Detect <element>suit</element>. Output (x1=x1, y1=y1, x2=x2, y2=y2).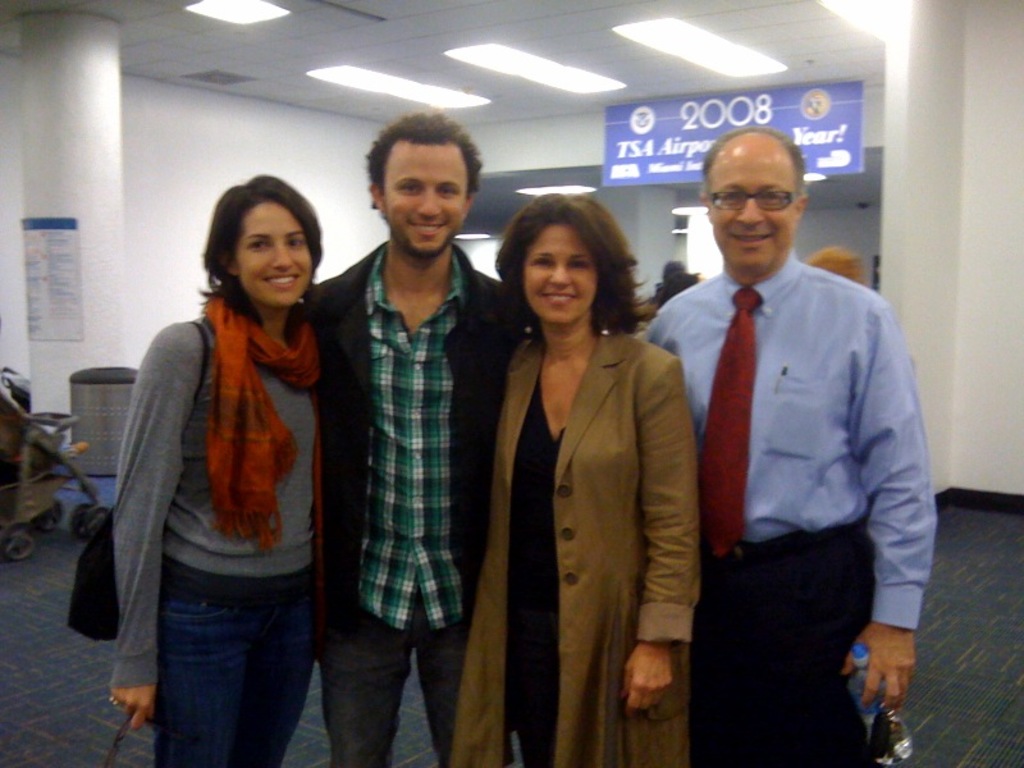
(x1=476, y1=228, x2=707, y2=755).
